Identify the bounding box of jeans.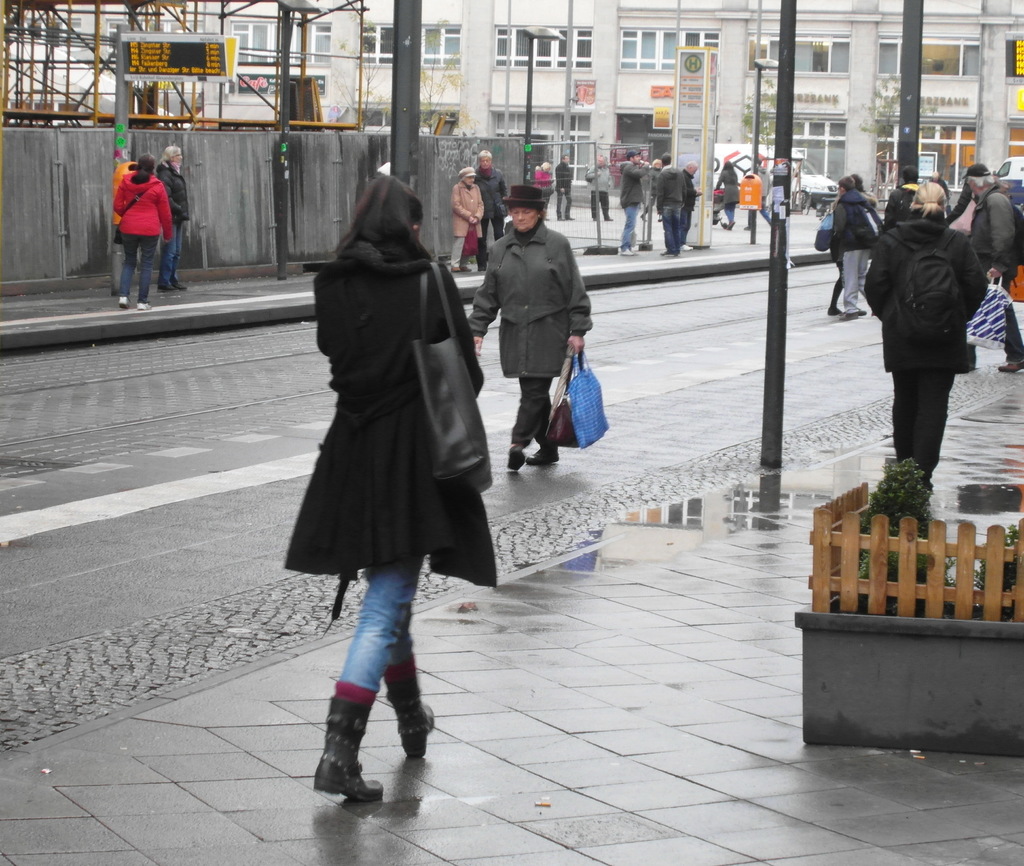
[left=338, top=559, right=414, bottom=690].
